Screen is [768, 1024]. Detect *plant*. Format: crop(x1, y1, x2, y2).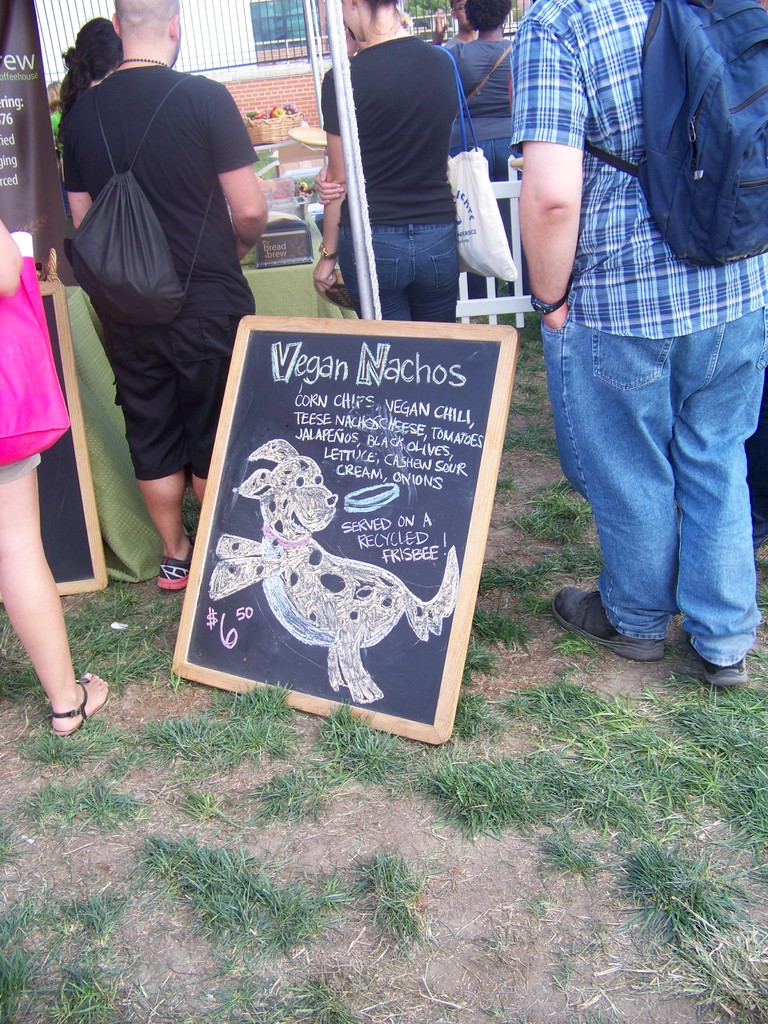
crop(11, 773, 154, 838).
